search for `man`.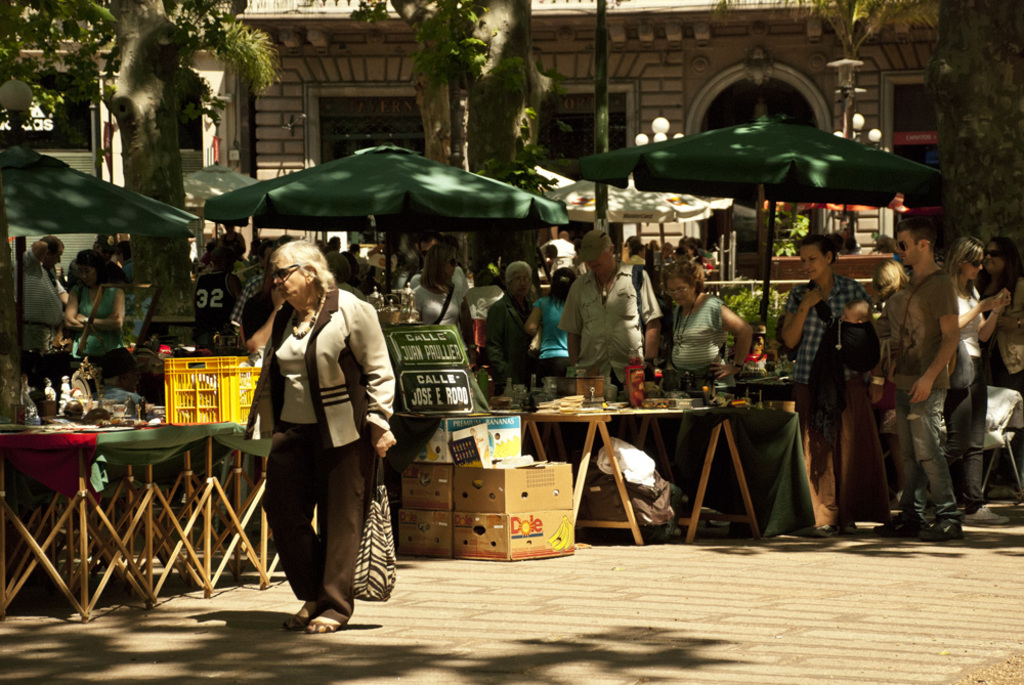
Found at locate(558, 226, 664, 401).
